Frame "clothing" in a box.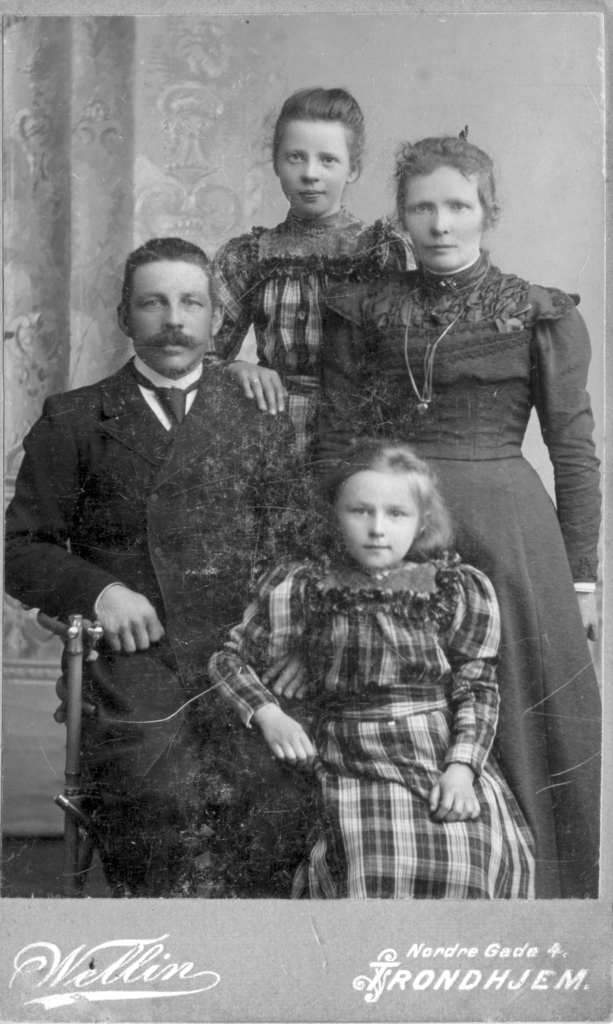
BBox(200, 212, 402, 511).
